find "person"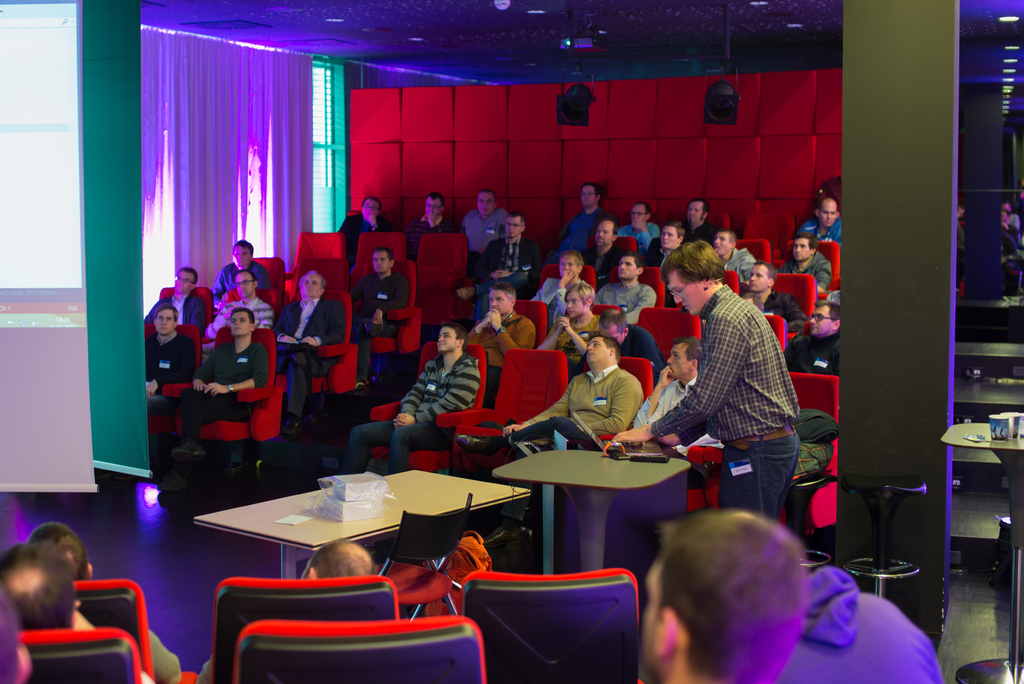
(467,279,539,407)
